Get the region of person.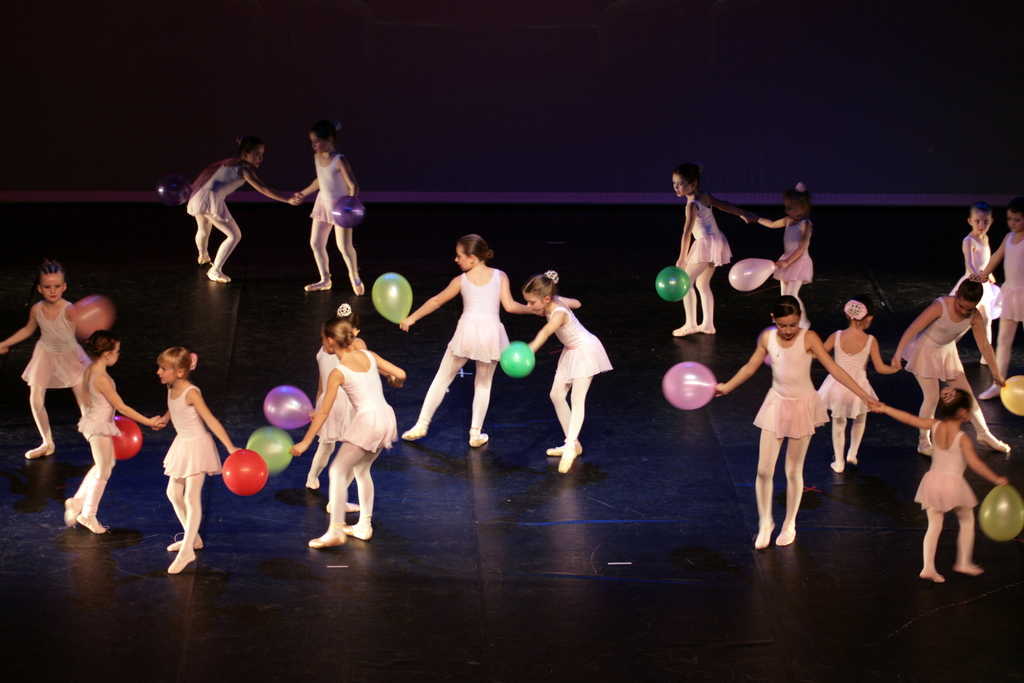
locate(819, 298, 896, 474).
